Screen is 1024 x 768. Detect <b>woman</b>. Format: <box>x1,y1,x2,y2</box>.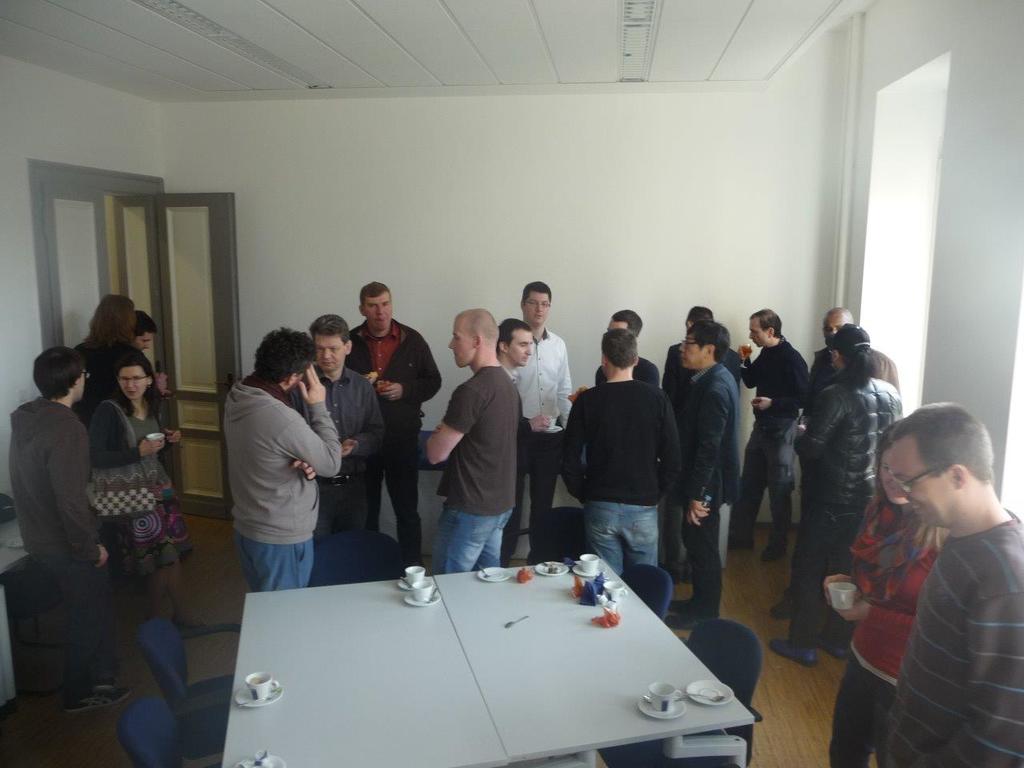
<box>822,422,948,767</box>.
